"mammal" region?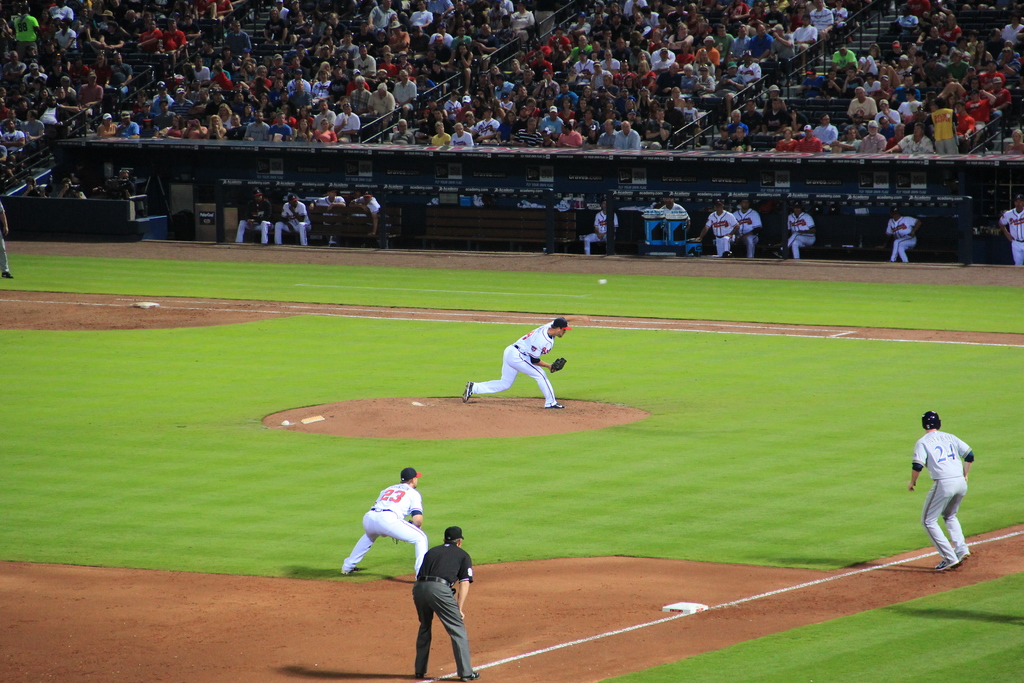
{"x1": 273, "y1": 193, "x2": 312, "y2": 252}
